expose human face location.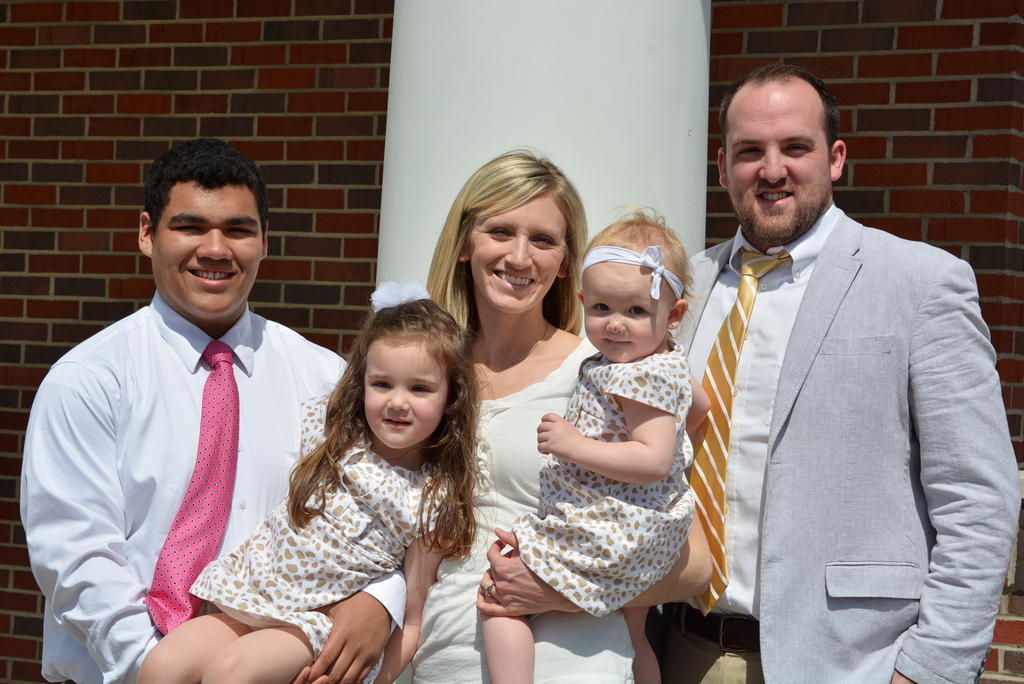
Exposed at box=[582, 267, 678, 365].
